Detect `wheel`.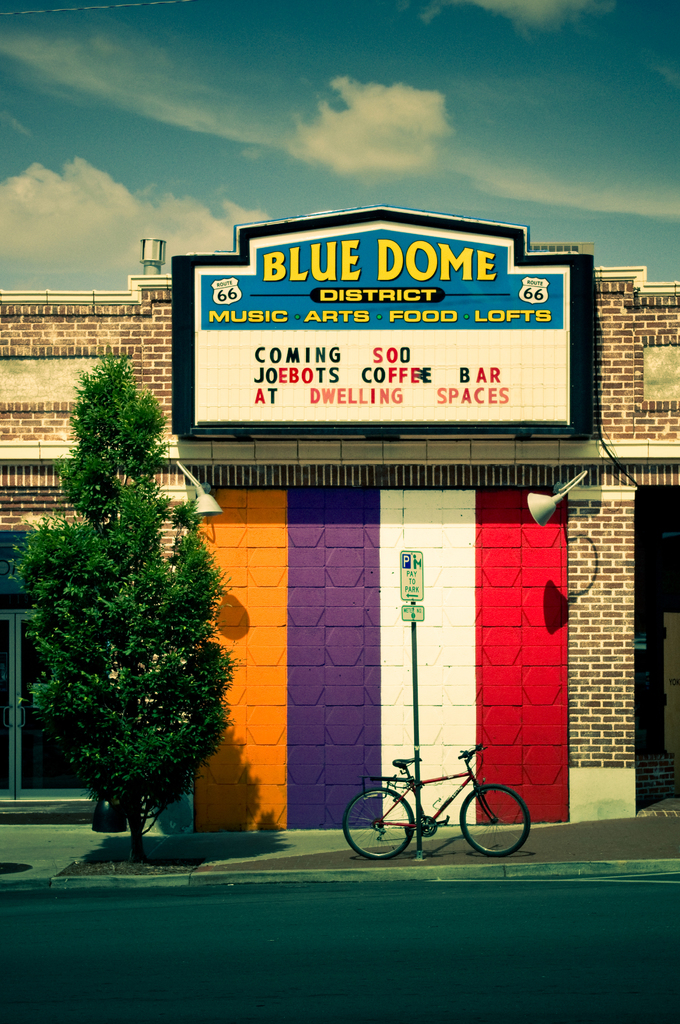
Detected at select_region(460, 784, 530, 856).
